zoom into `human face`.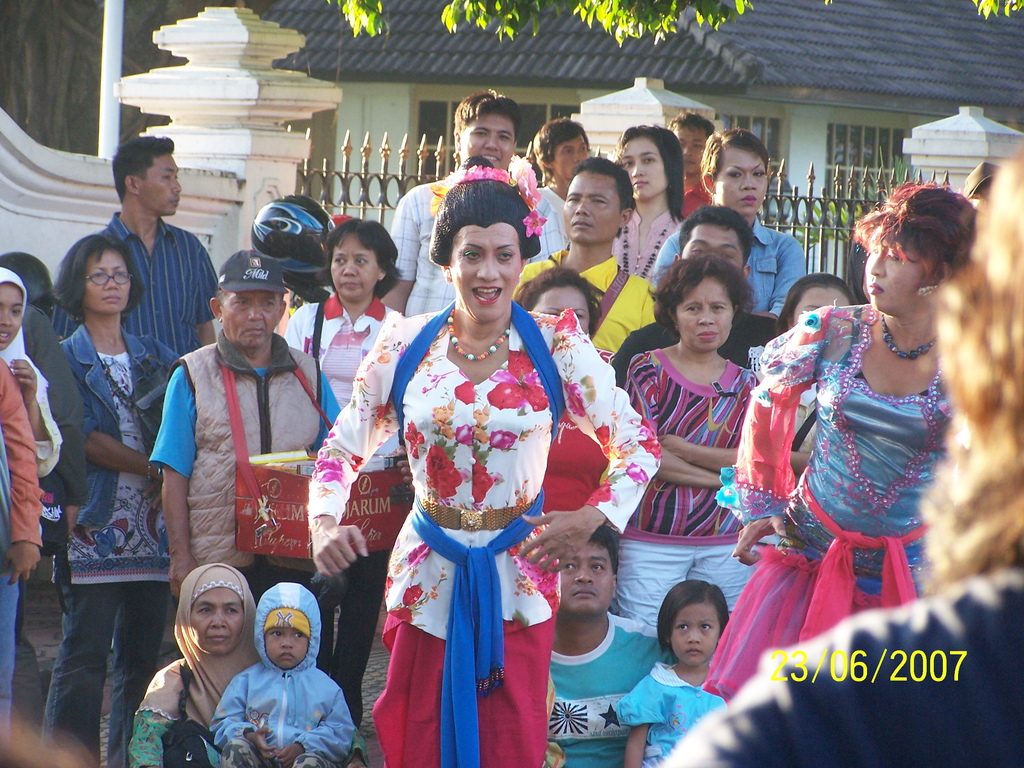
Zoom target: bbox(715, 150, 765, 214).
